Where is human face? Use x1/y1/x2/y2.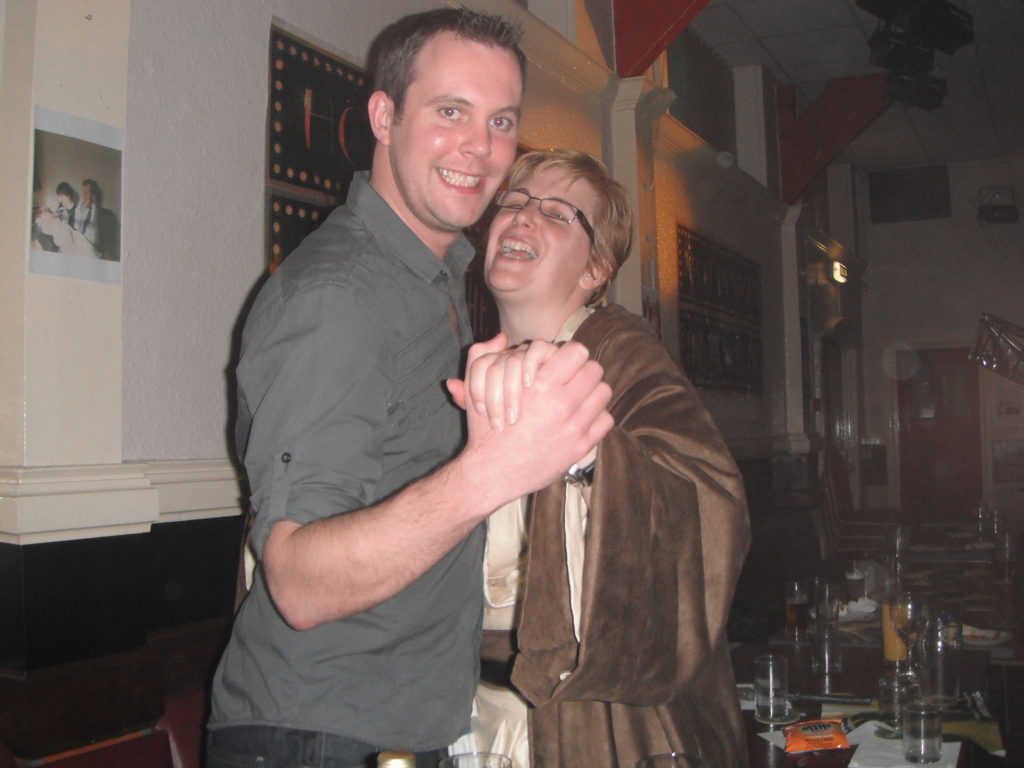
84/184/91/198.
